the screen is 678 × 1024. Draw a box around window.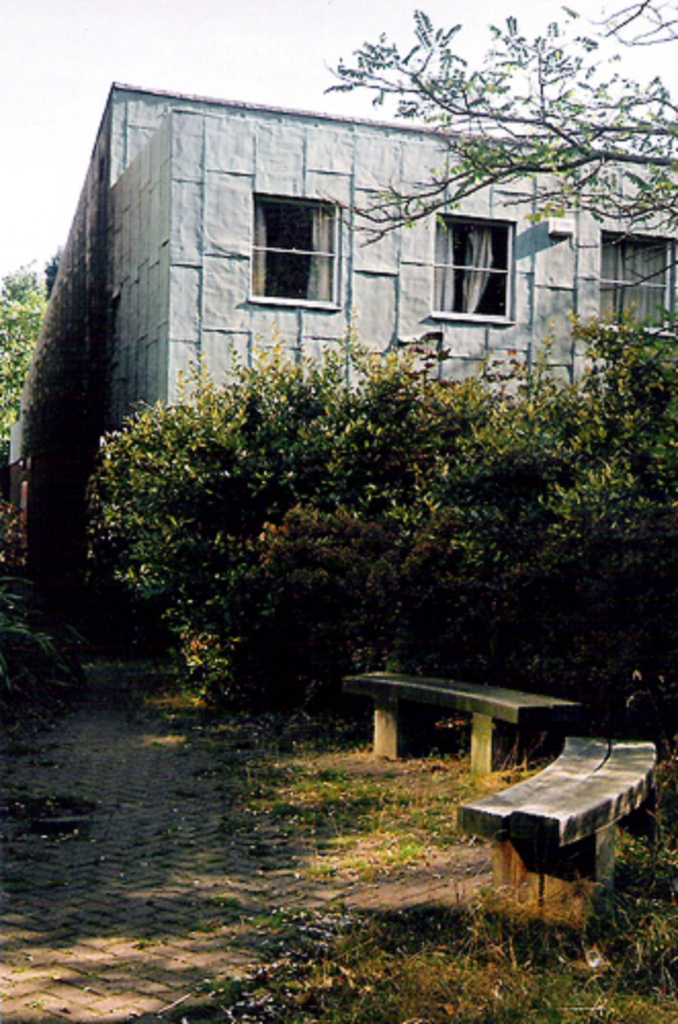
596 238 674 334.
